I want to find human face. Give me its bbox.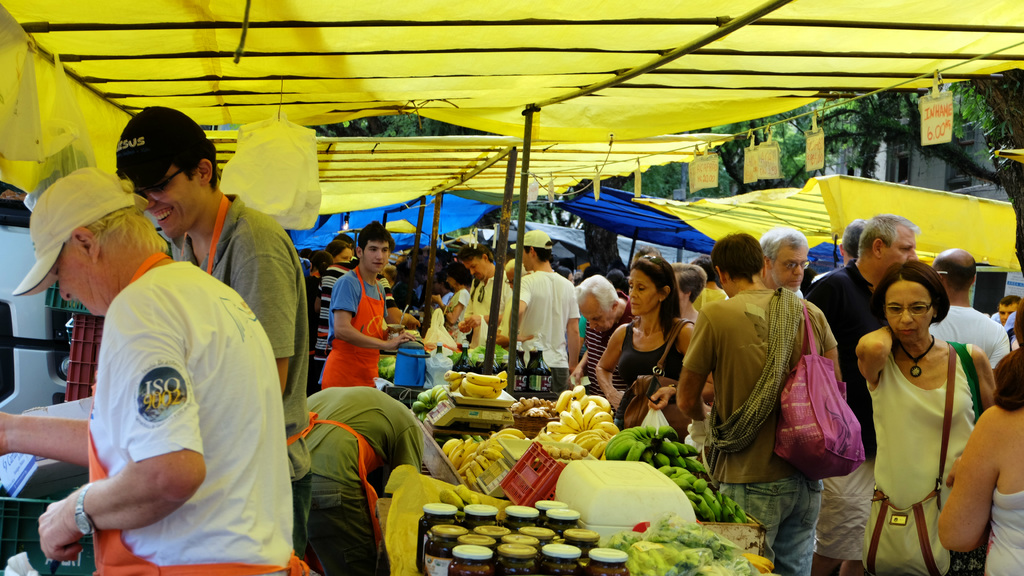
bbox(774, 252, 810, 291).
